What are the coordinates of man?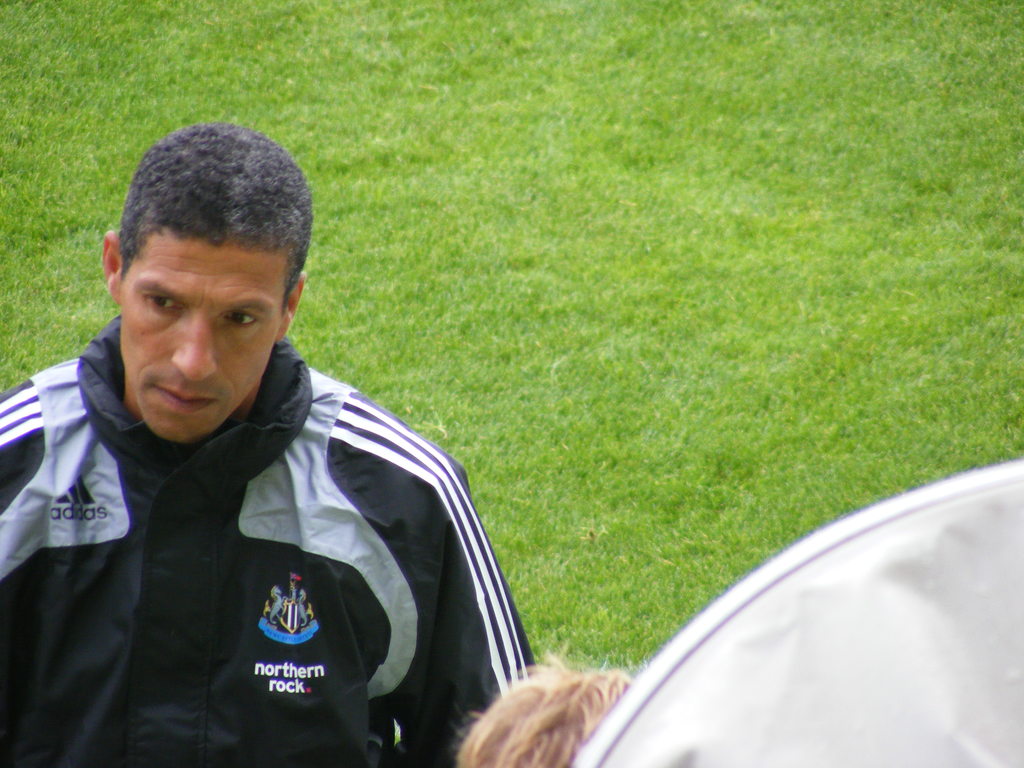
left=0, top=115, right=535, bottom=767.
